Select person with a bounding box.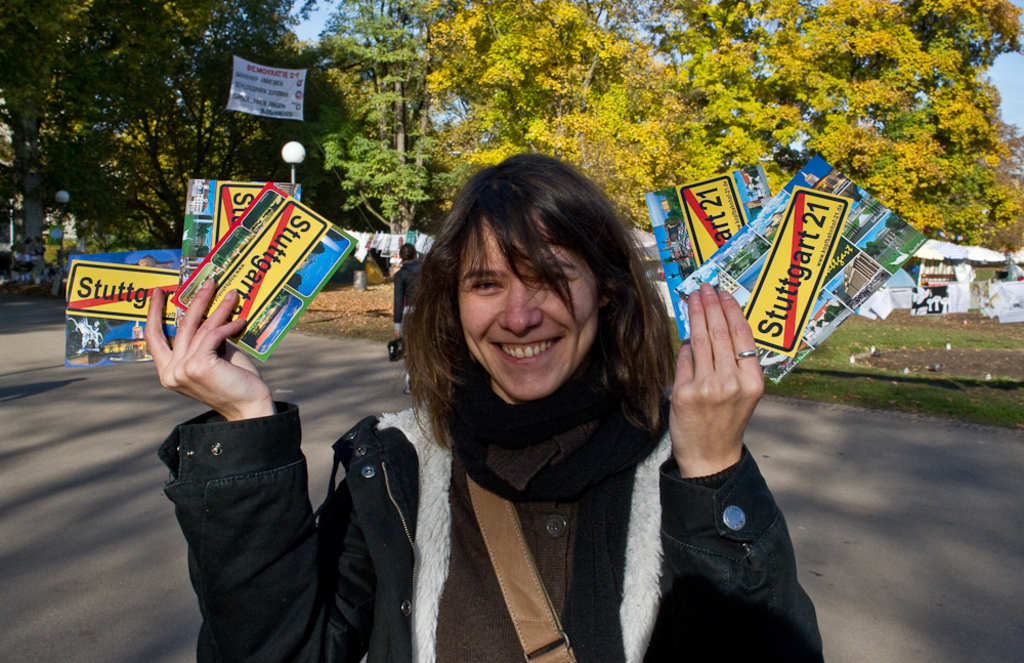
<bbox>142, 148, 772, 662</bbox>.
